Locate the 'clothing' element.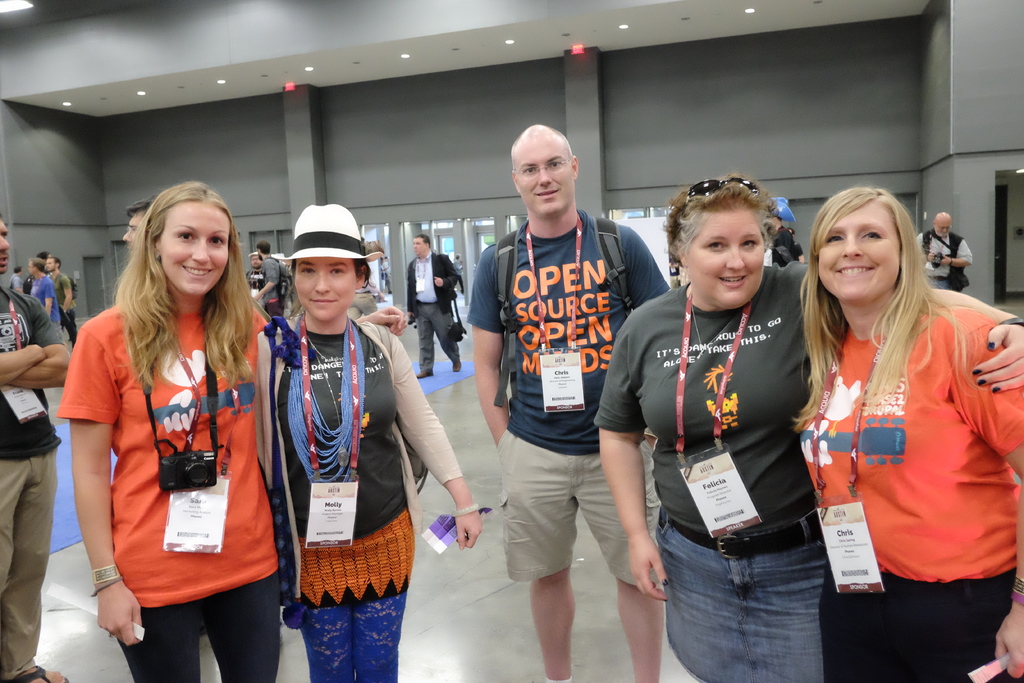
Element bbox: [266,316,457,682].
